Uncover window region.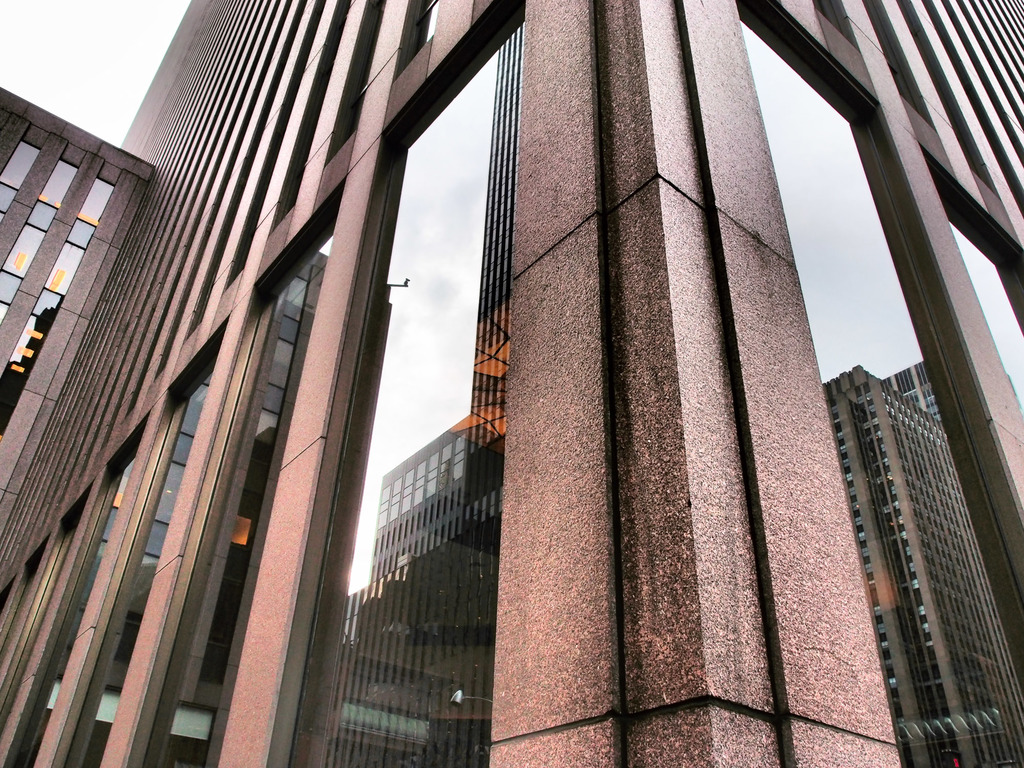
Uncovered: x1=44, y1=241, x2=83, y2=294.
